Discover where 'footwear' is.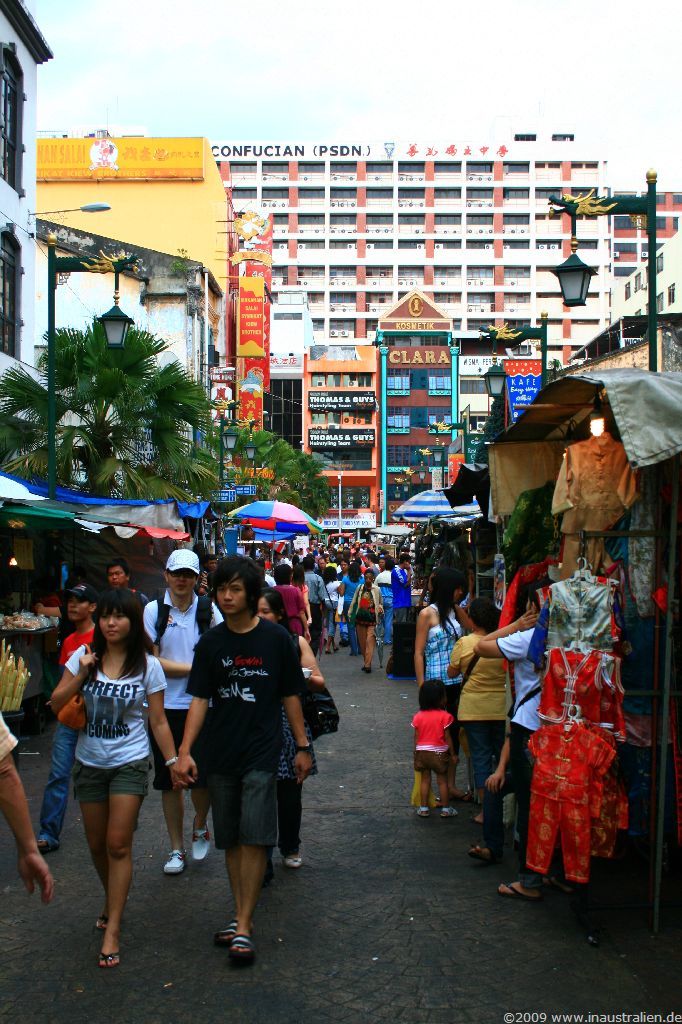
Discovered at {"x1": 285, "y1": 857, "x2": 301, "y2": 868}.
